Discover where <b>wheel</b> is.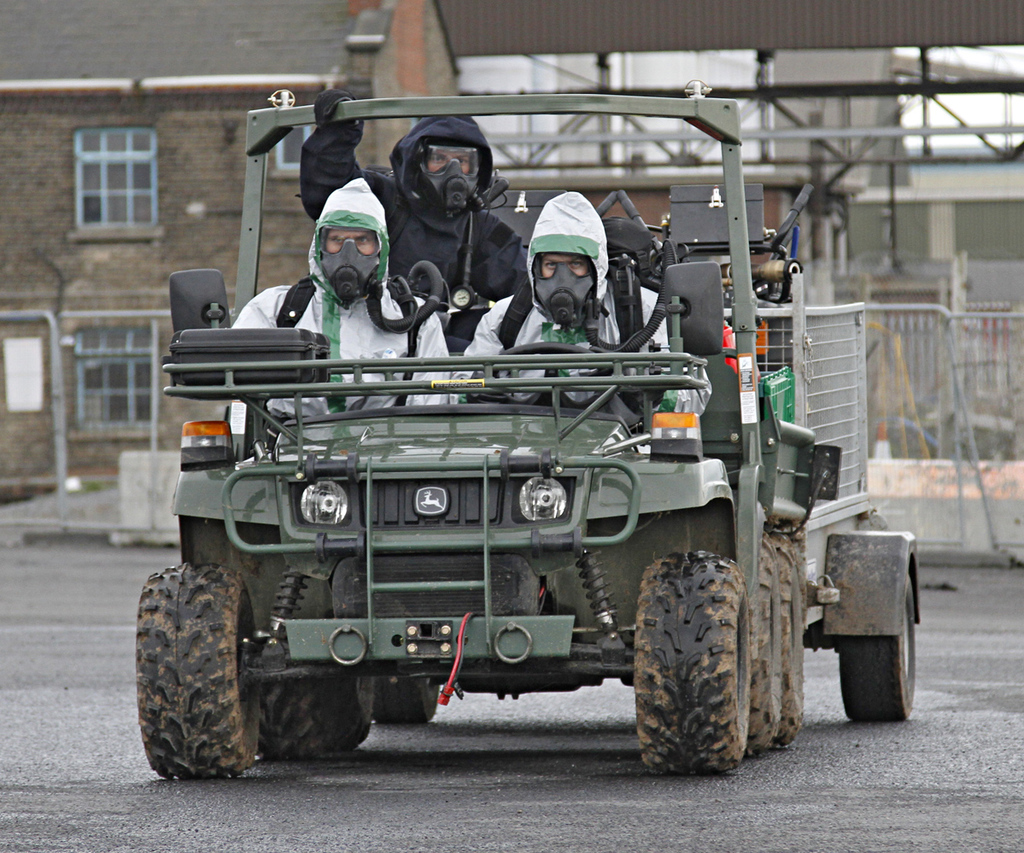
Discovered at (784,535,806,743).
